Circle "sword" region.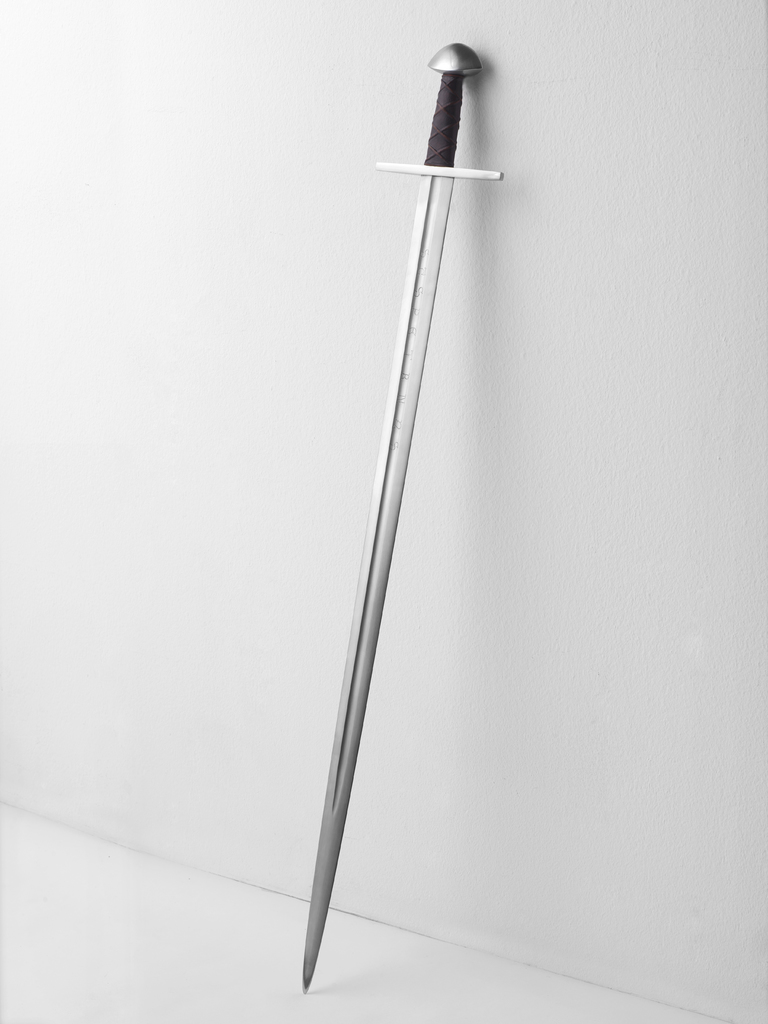
Region: 302, 43, 506, 995.
